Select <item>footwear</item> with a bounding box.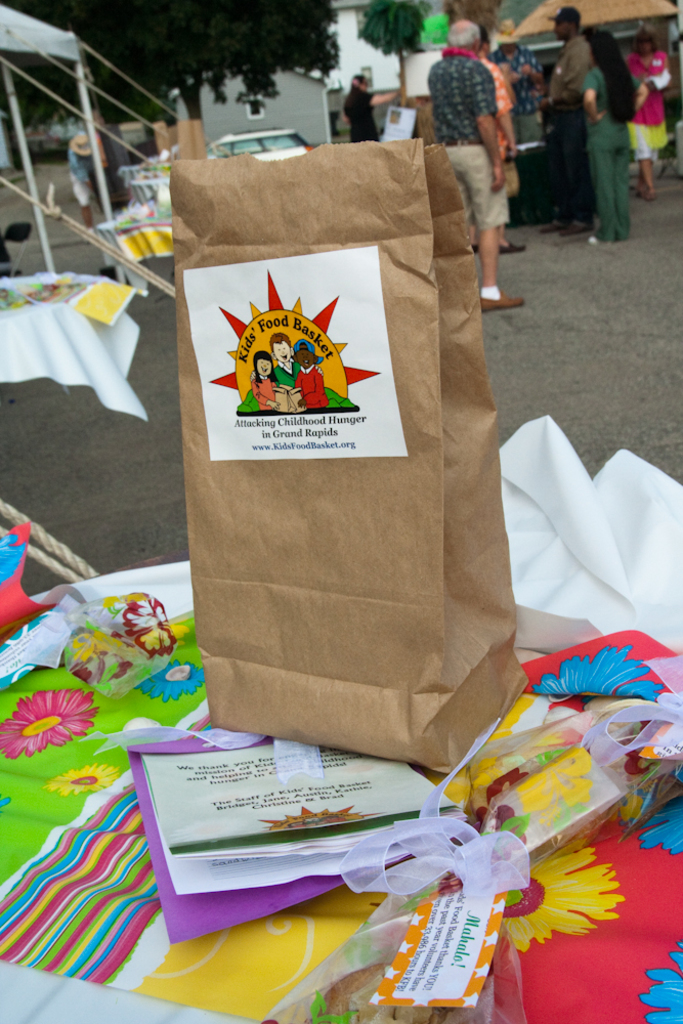
bbox=(483, 287, 524, 311).
